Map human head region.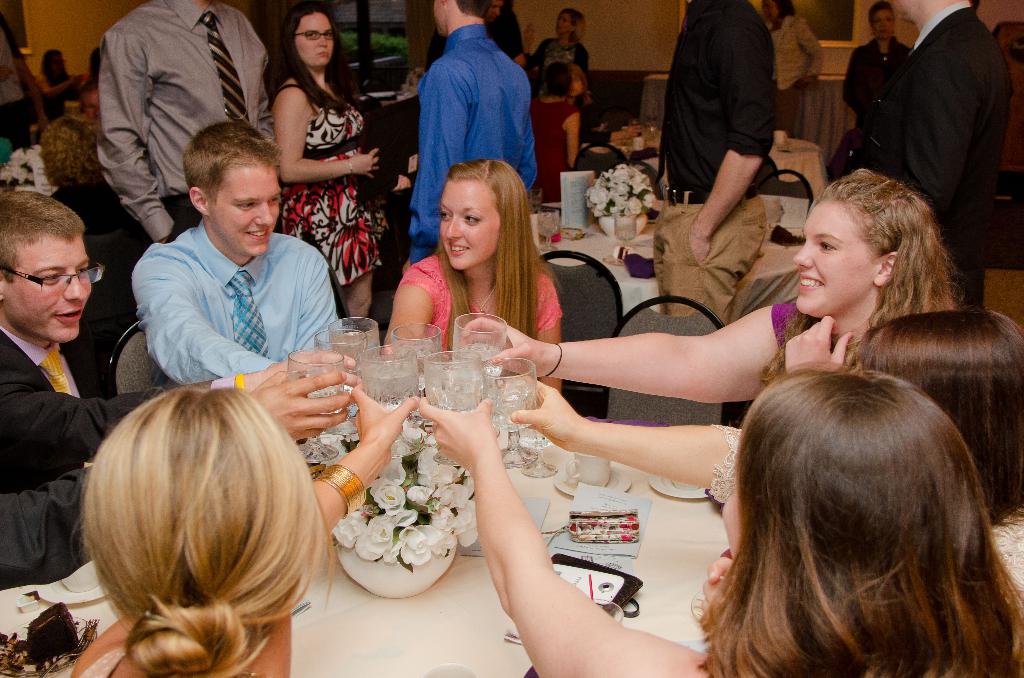
Mapped to 280 8 339 69.
